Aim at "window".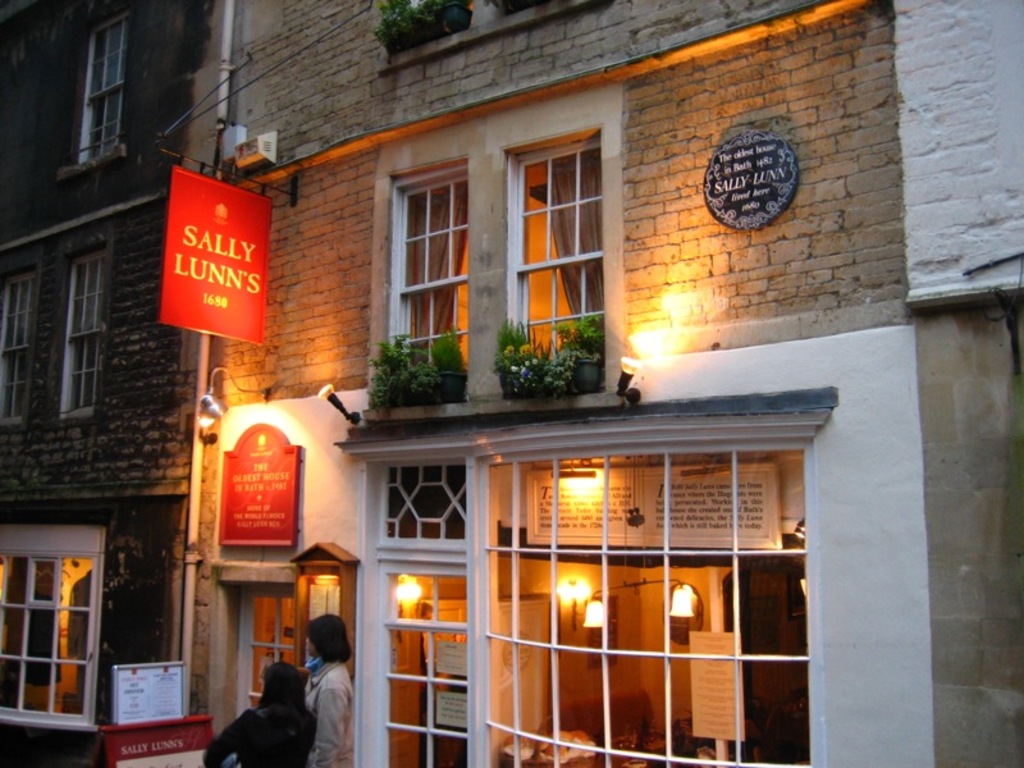
Aimed at [0, 526, 110, 733].
